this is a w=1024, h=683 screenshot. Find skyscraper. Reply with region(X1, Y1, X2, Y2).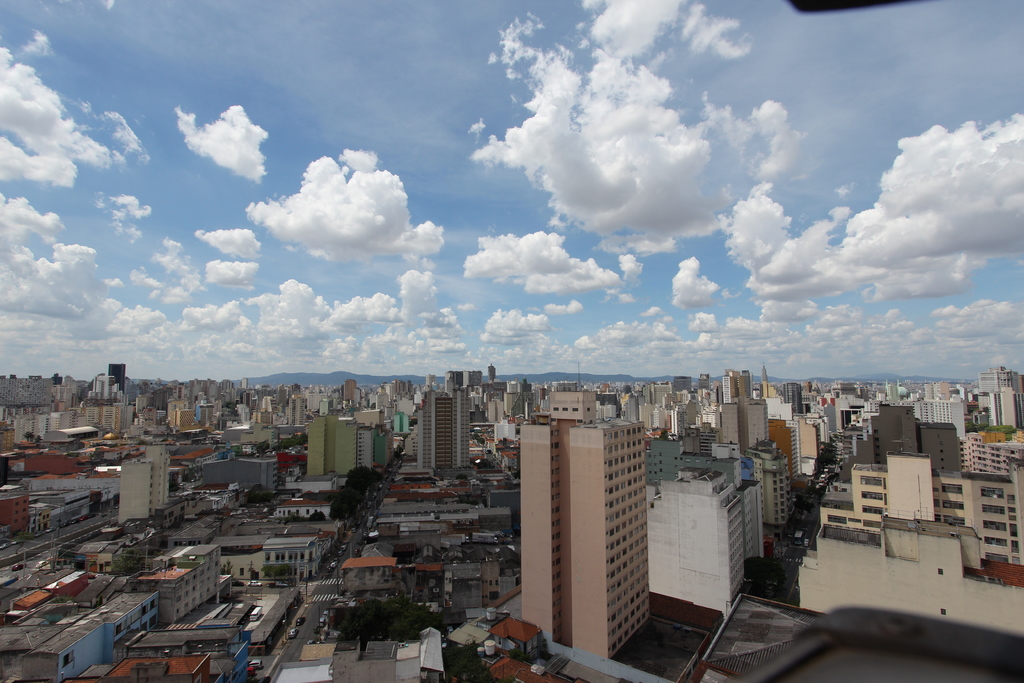
region(118, 461, 152, 527).
